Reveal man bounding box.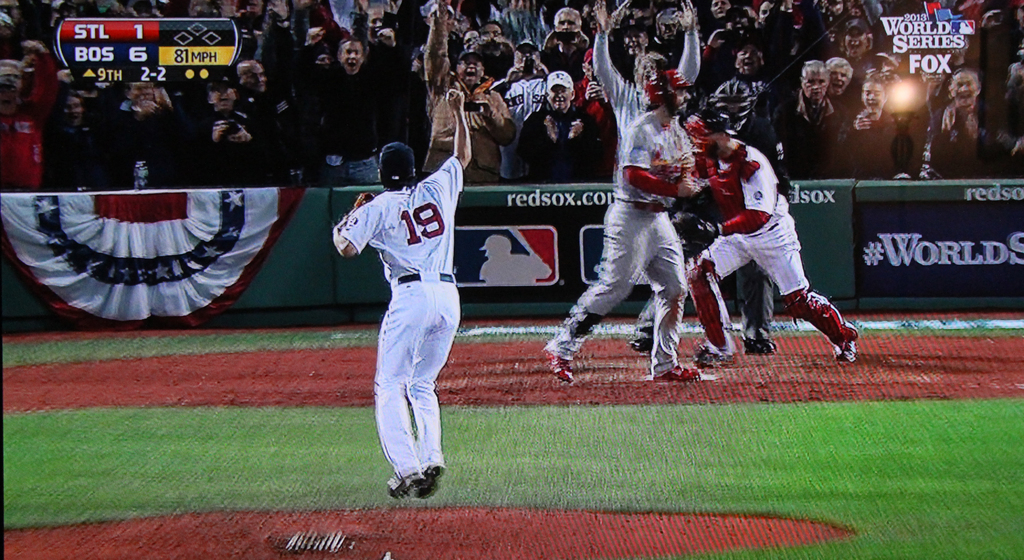
Revealed: detection(711, 39, 771, 140).
